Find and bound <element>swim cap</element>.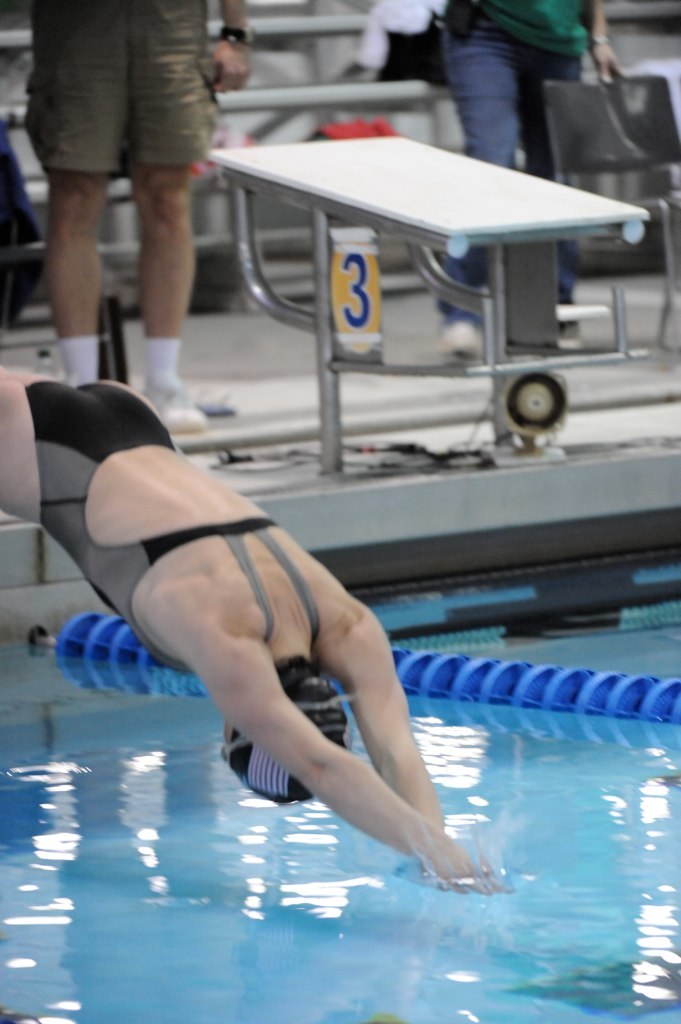
Bound: 231,675,353,802.
